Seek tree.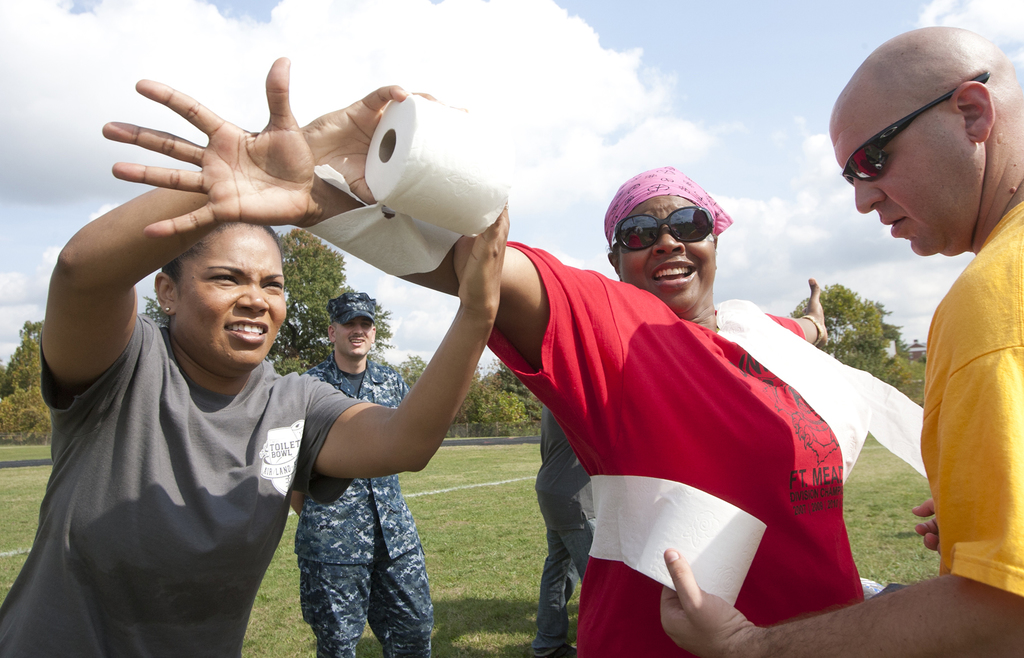
(276,223,348,369).
